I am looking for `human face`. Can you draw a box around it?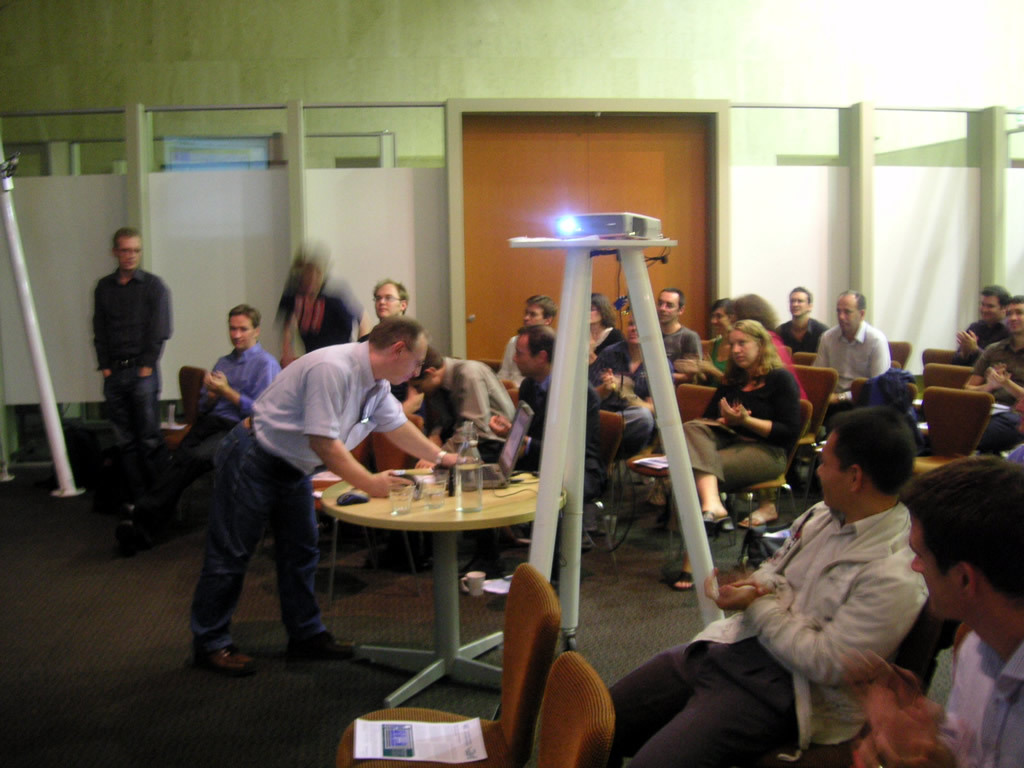
Sure, the bounding box is <region>792, 292, 806, 322</region>.
